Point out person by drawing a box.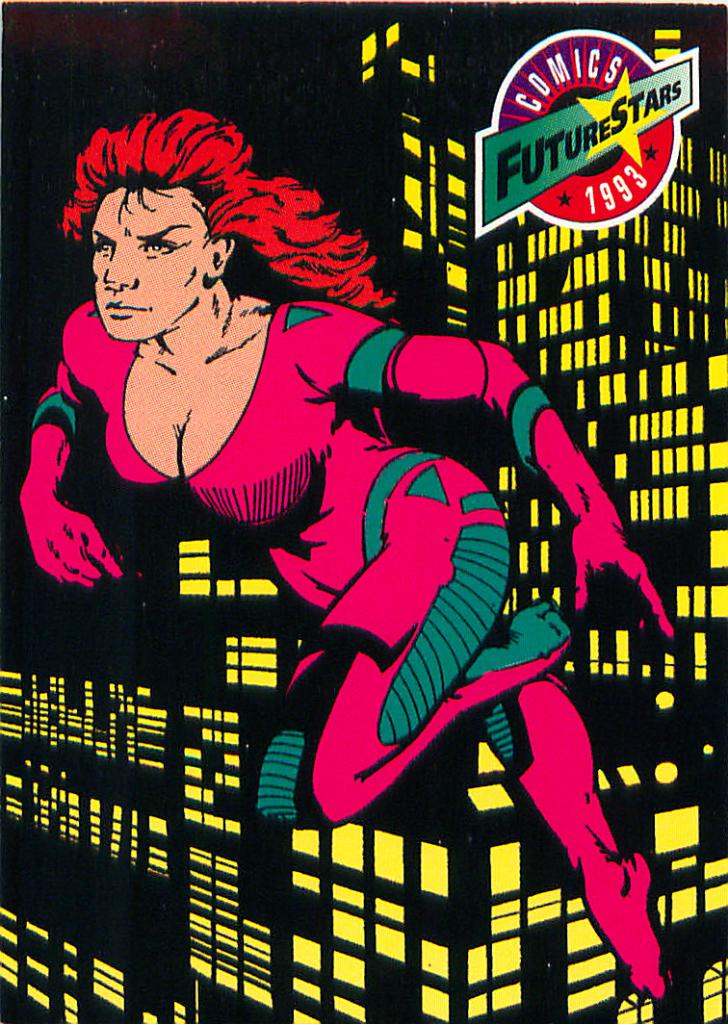
bbox=[19, 99, 676, 1001].
